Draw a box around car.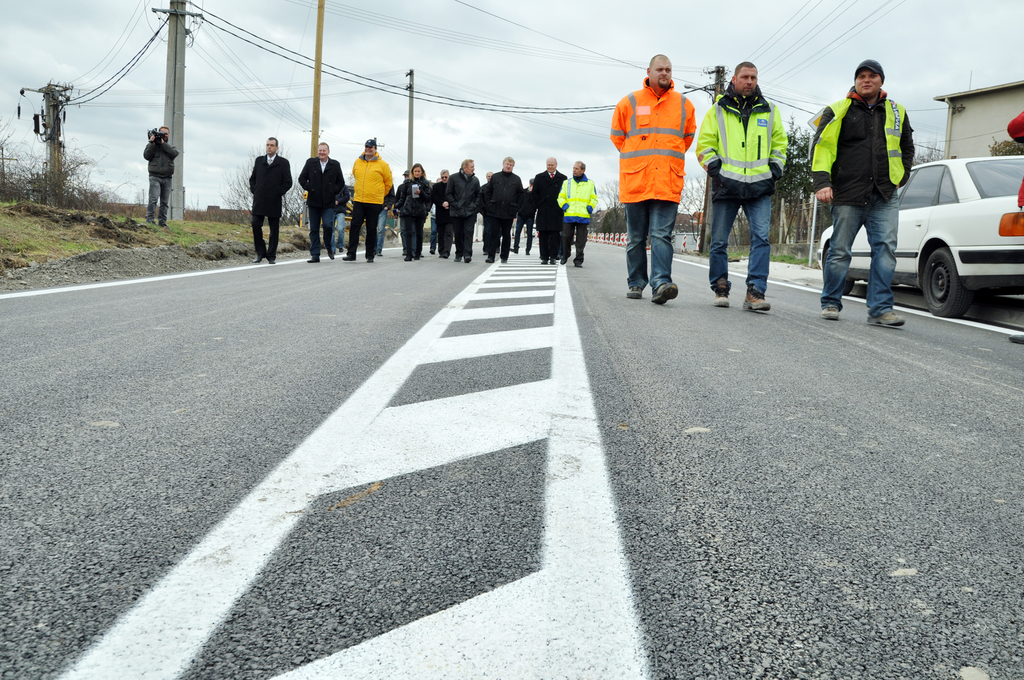
[816, 156, 1023, 318].
